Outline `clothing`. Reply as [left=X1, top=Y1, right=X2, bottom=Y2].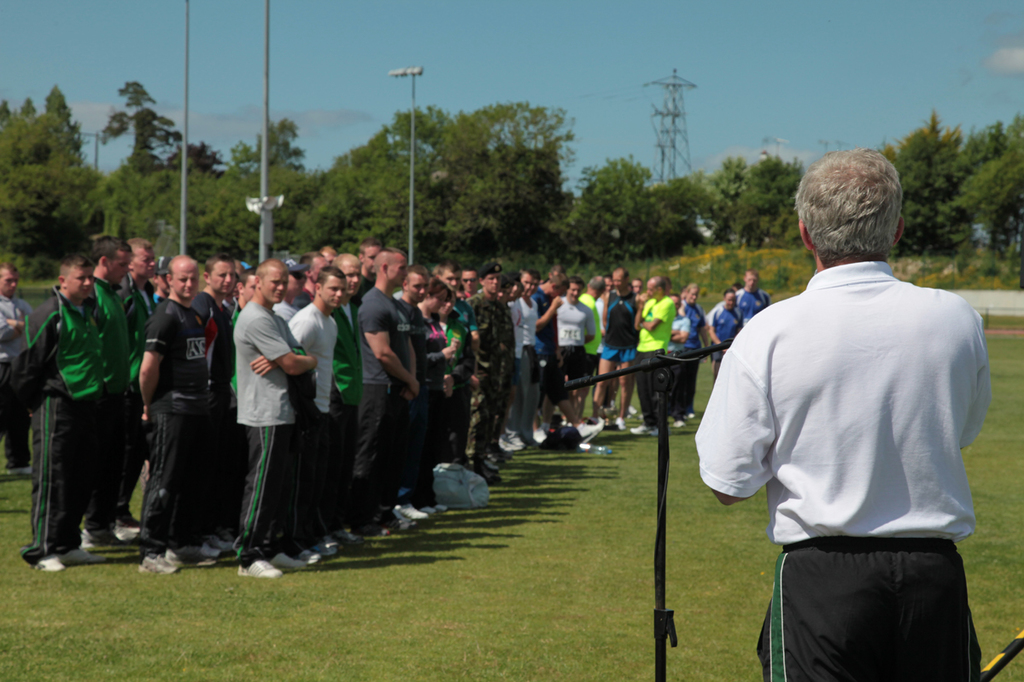
[left=734, top=285, right=764, bottom=324].
